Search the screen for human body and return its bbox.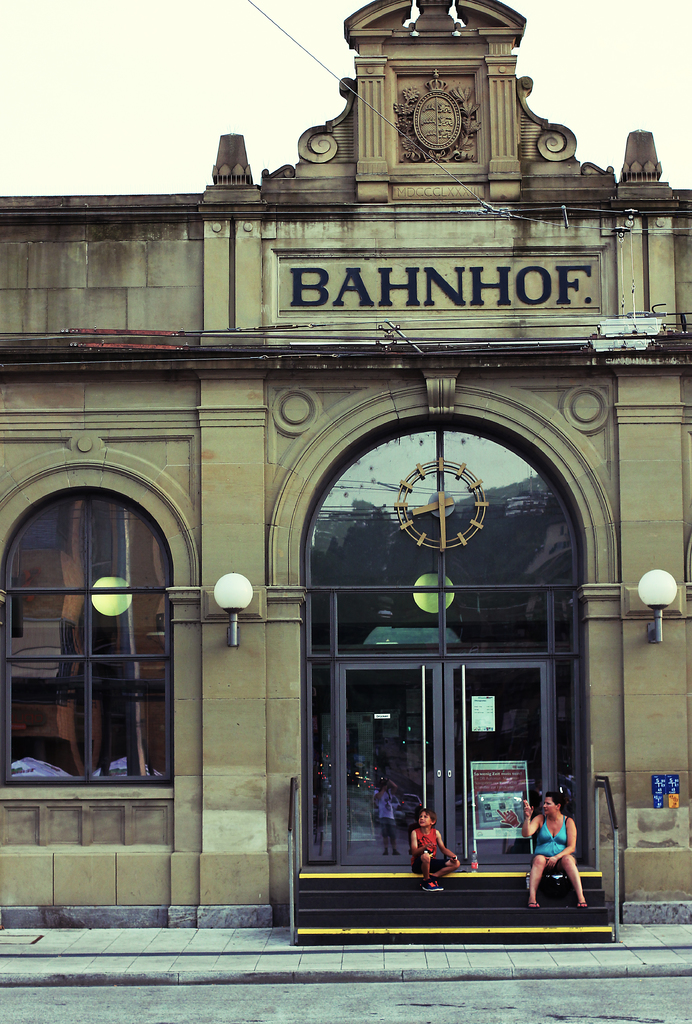
Found: x1=408, y1=805, x2=460, y2=893.
